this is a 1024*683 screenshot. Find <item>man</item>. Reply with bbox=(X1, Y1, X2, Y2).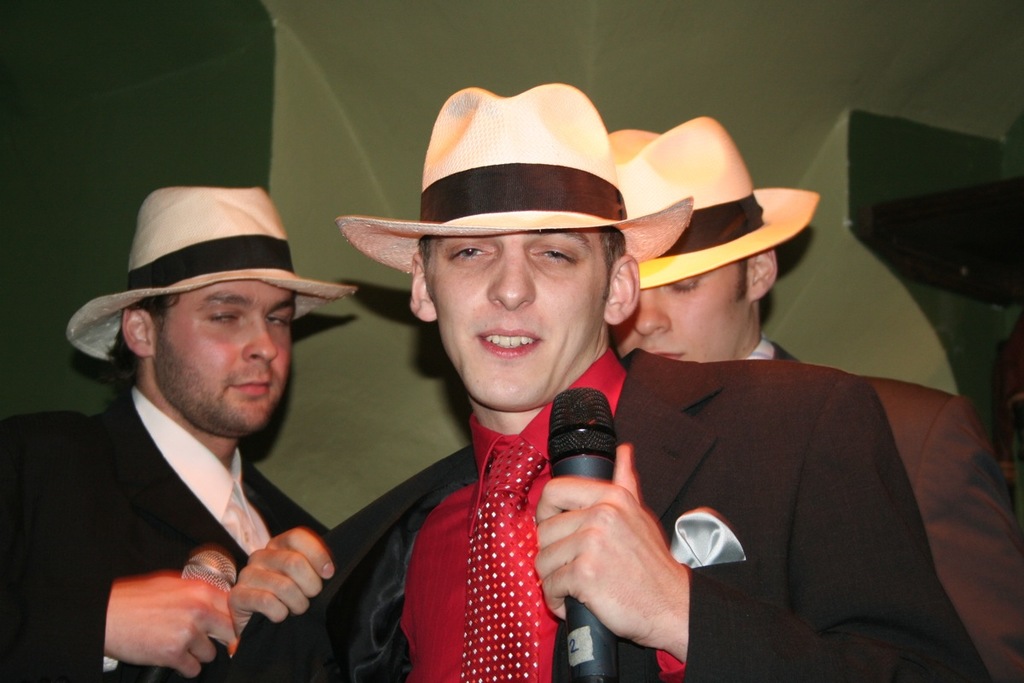
bbox=(614, 90, 1023, 682).
